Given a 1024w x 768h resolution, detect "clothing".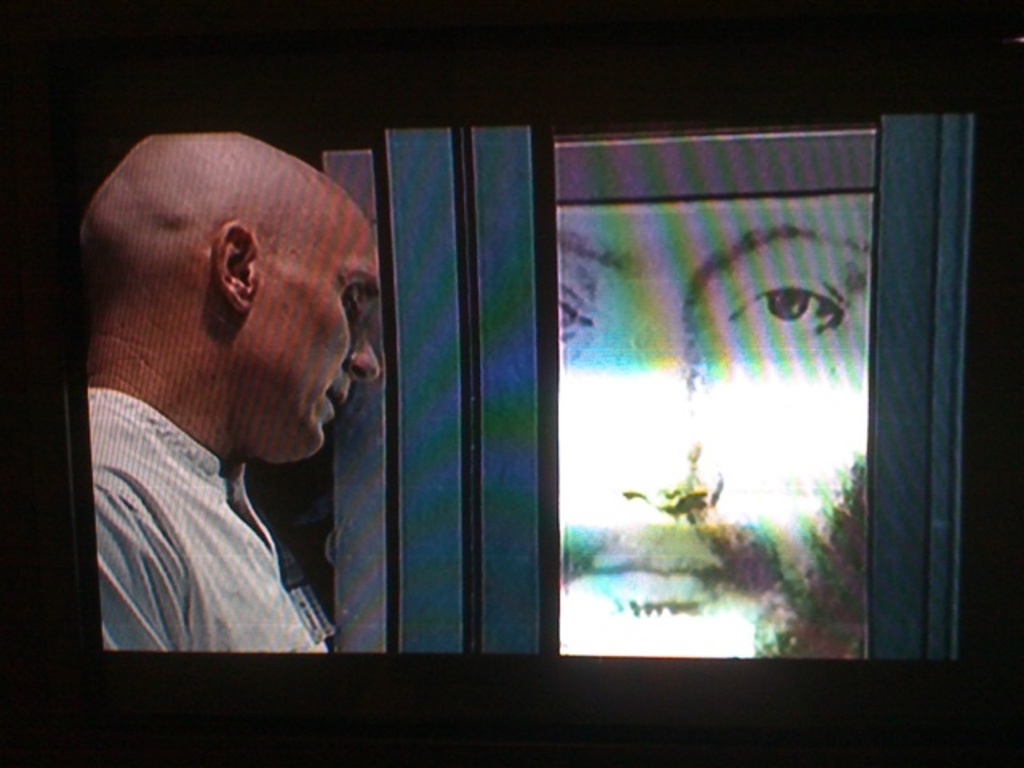
left=77, top=347, right=365, bottom=635.
